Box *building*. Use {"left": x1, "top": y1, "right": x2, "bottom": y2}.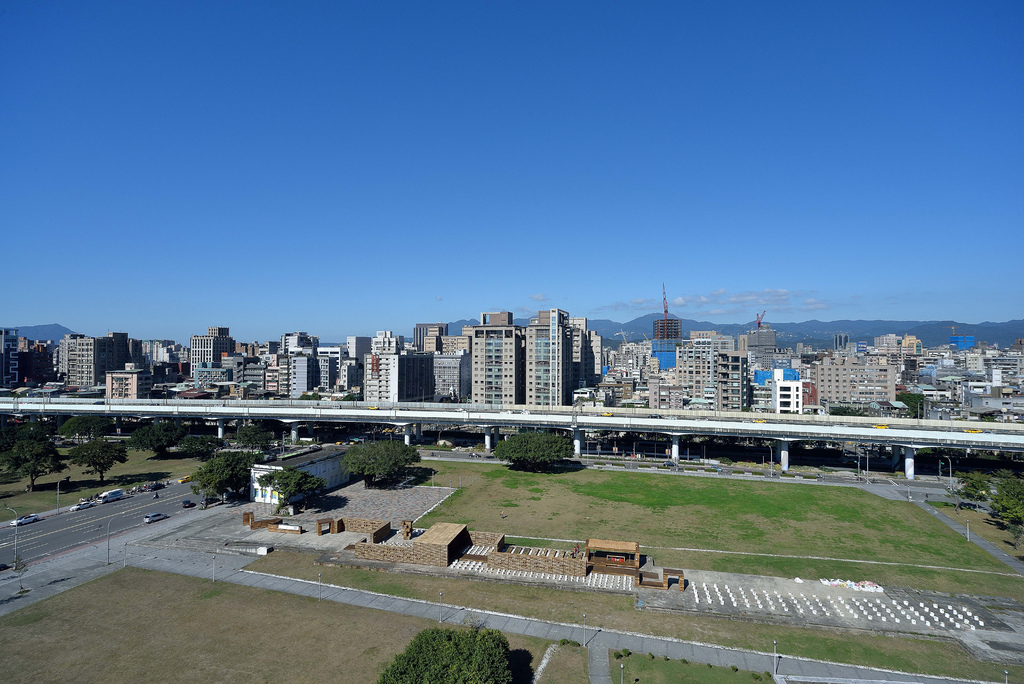
{"left": 108, "top": 373, "right": 154, "bottom": 398}.
